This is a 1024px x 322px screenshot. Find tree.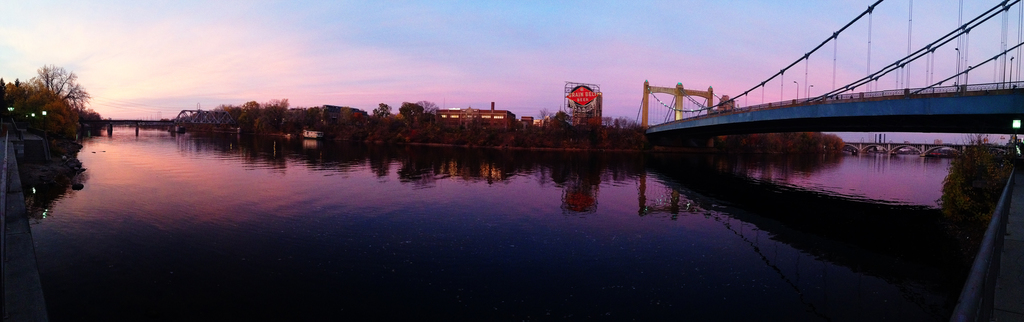
Bounding box: (10, 49, 87, 172).
